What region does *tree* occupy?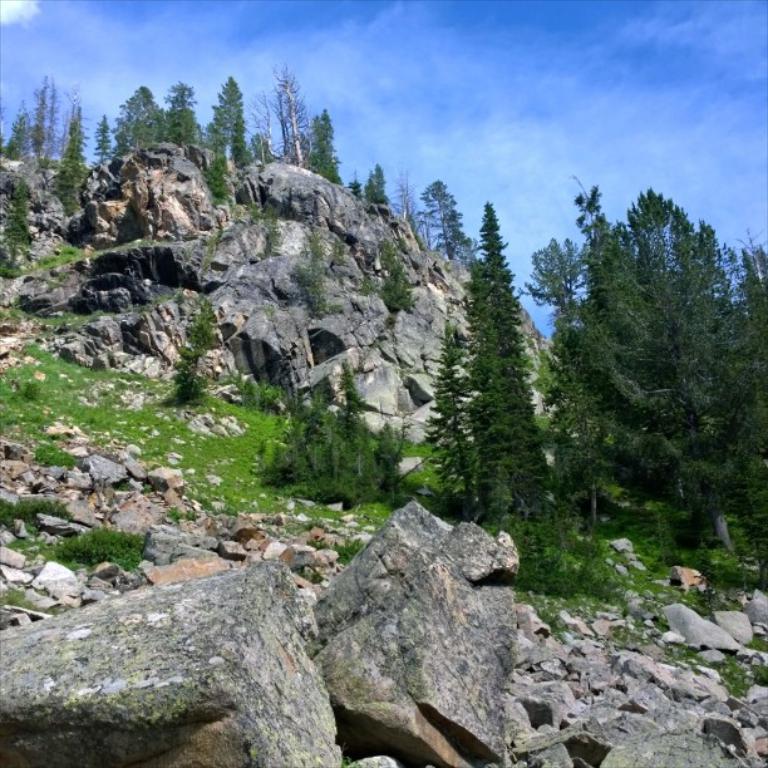
(x1=255, y1=85, x2=285, y2=154).
